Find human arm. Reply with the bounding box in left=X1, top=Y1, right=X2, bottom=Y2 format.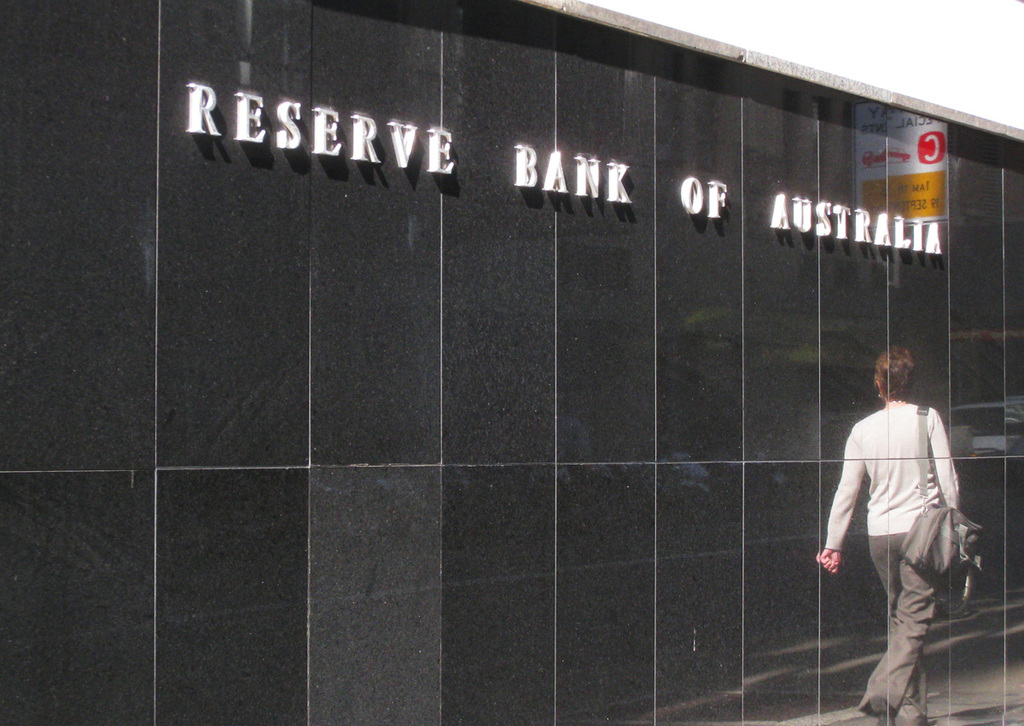
left=918, top=401, right=967, bottom=554.
